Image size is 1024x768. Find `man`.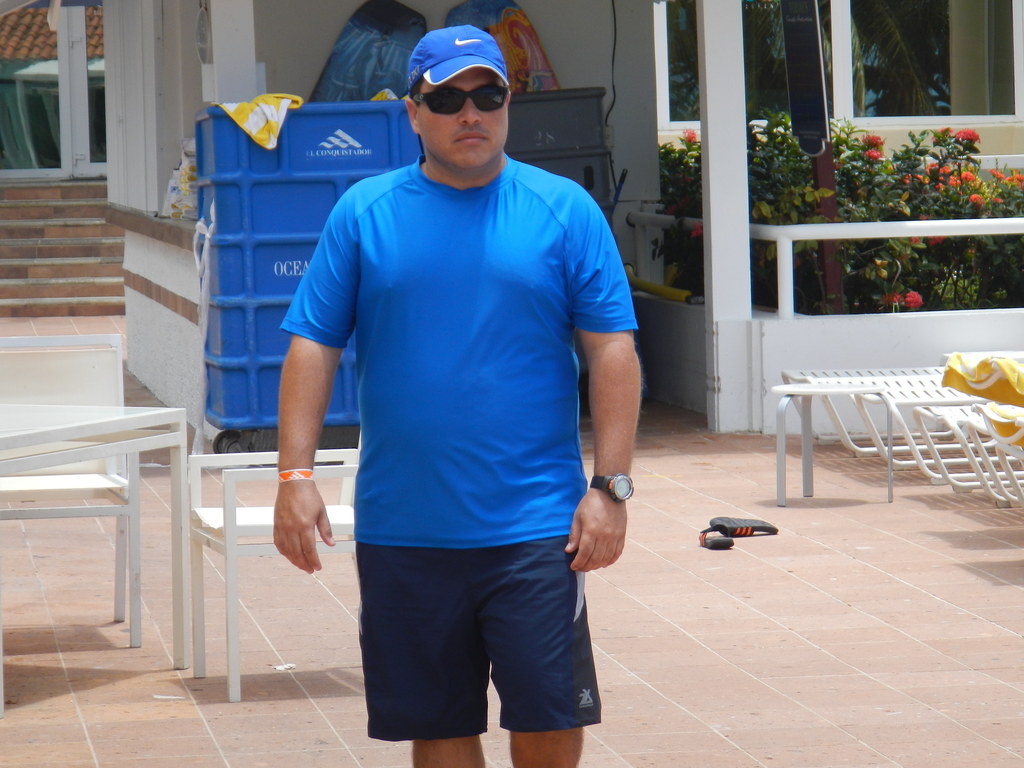
detection(264, 13, 652, 767).
